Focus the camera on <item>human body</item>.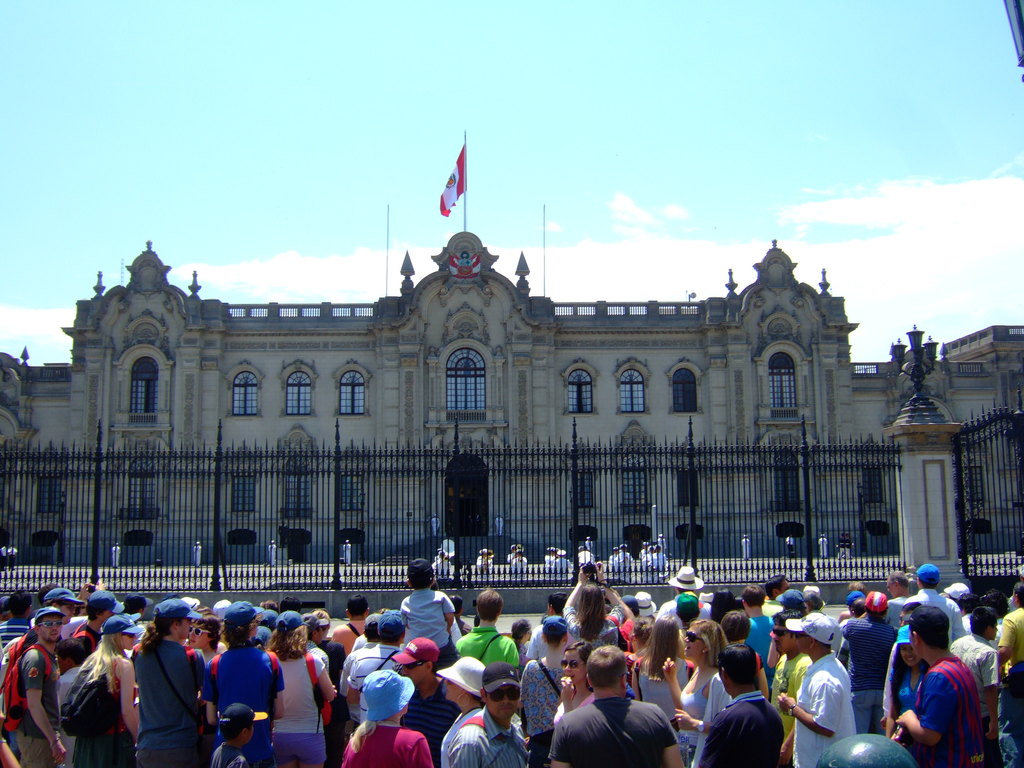
Focus region: 65, 614, 140, 767.
